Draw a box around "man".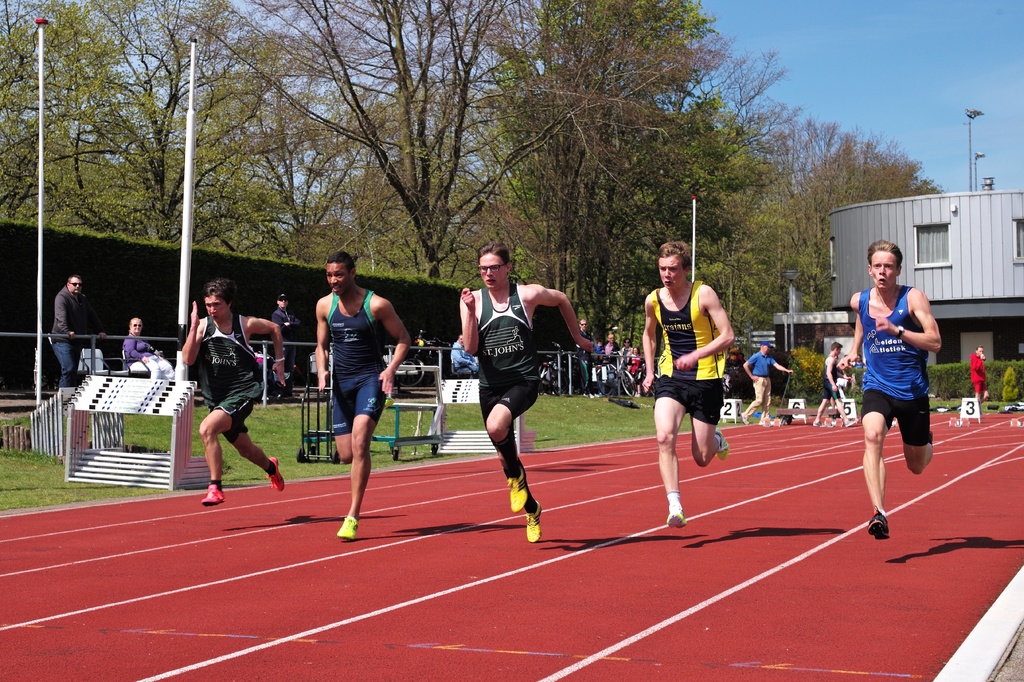
454, 335, 477, 372.
